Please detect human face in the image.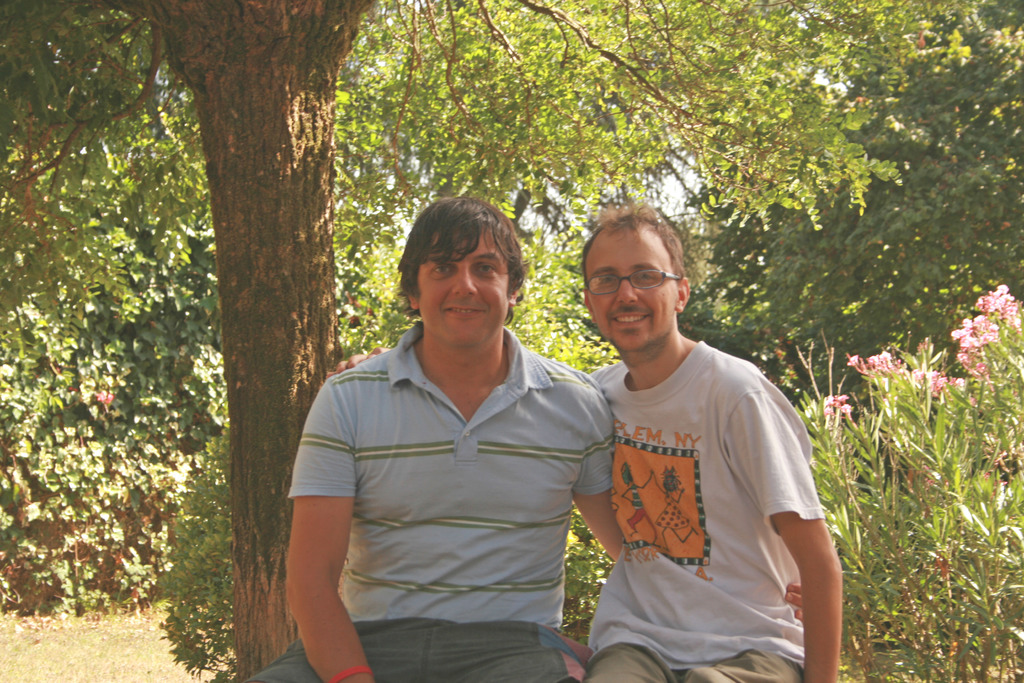
413/225/514/345.
